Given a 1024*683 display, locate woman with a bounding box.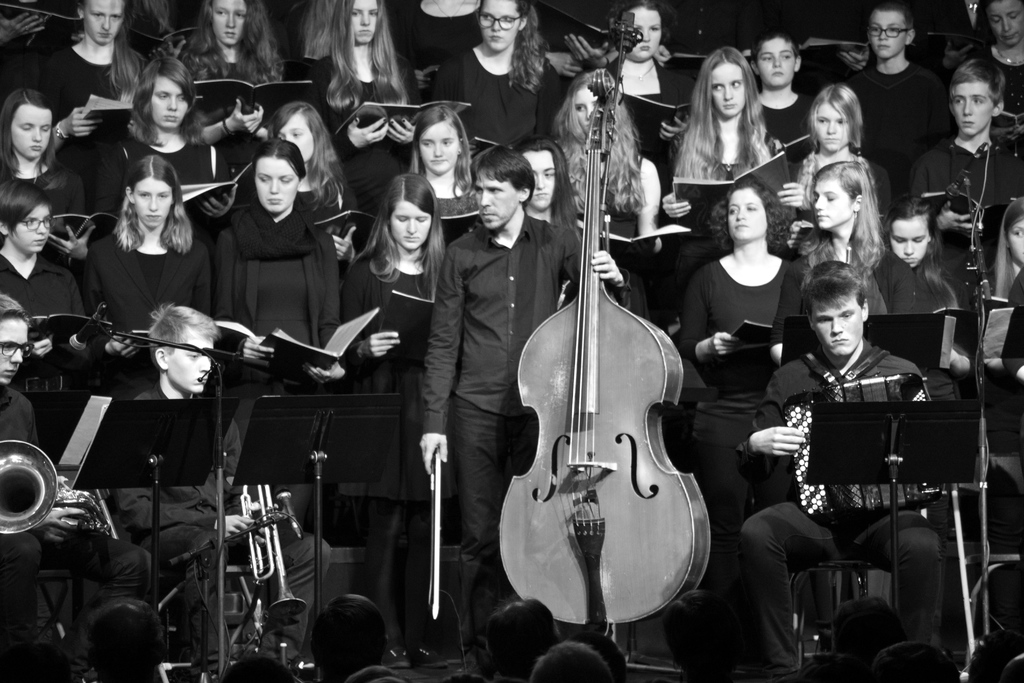
Located: l=307, t=2, r=422, b=215.
